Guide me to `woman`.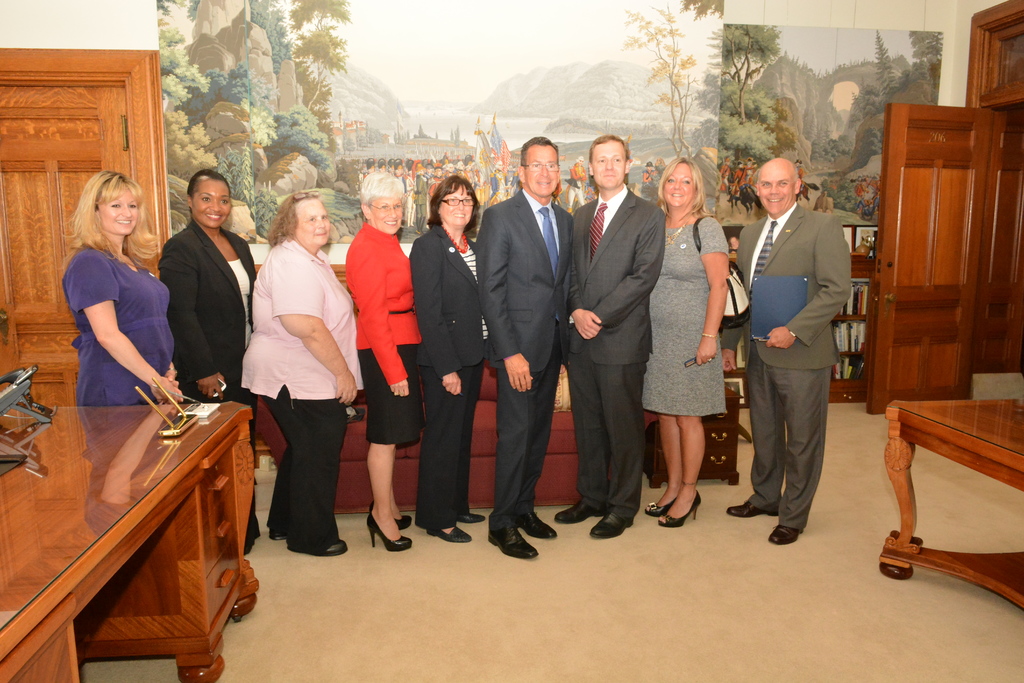
Guidance: bbox=[346, 165, 425, 555].
